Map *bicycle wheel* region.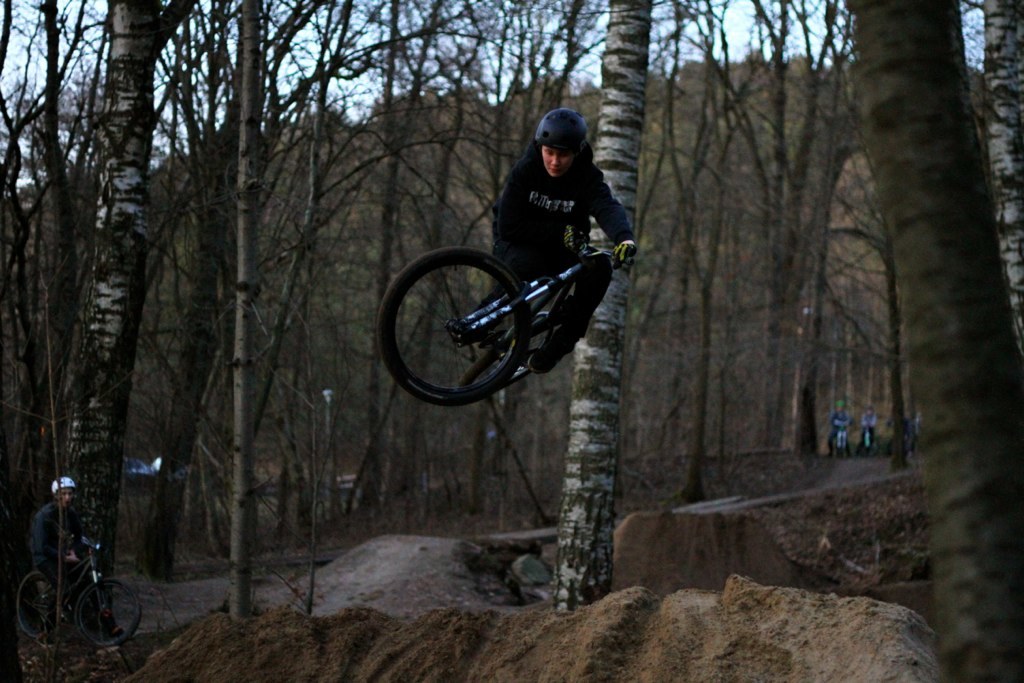
Mapped to region(13, 570, 54, 642).
